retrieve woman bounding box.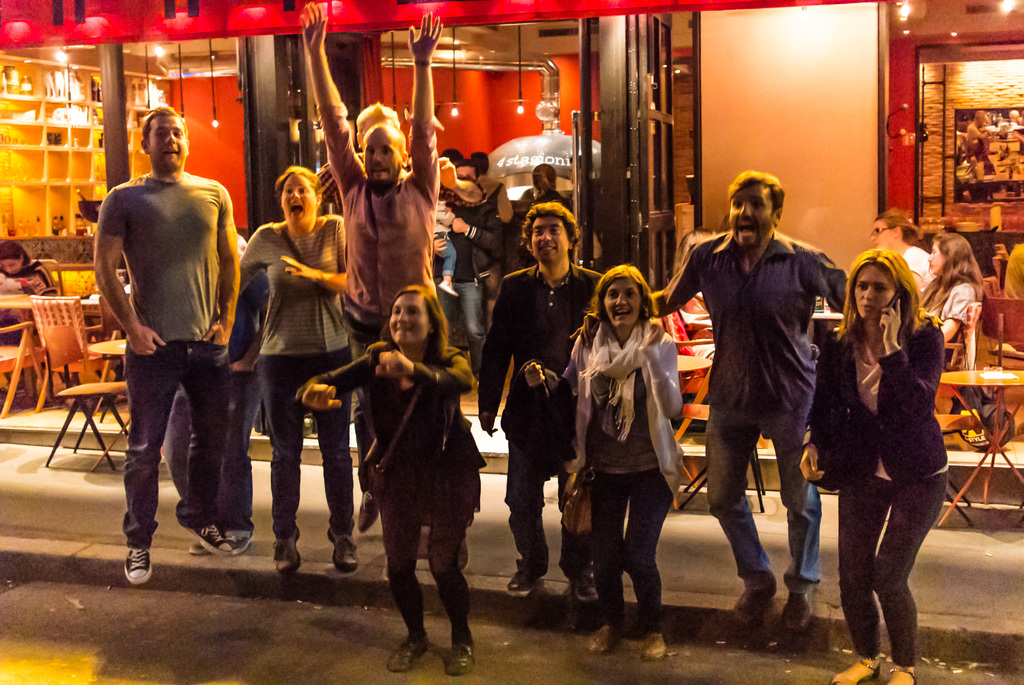
Bounding box: 0/241/52/297.
